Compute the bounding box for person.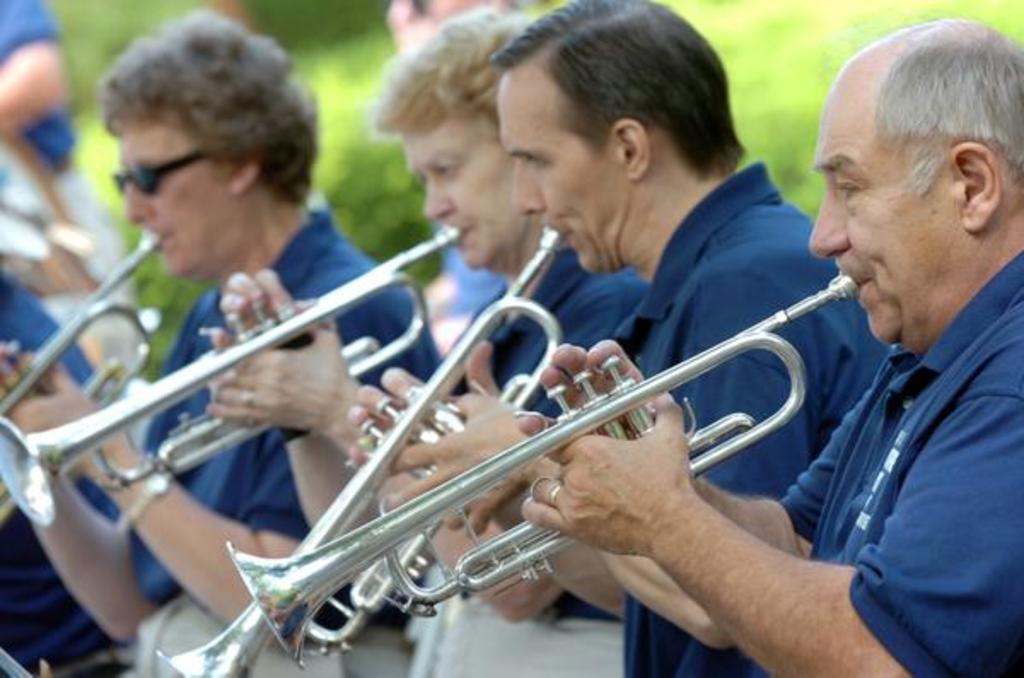
350/0/893/676.
